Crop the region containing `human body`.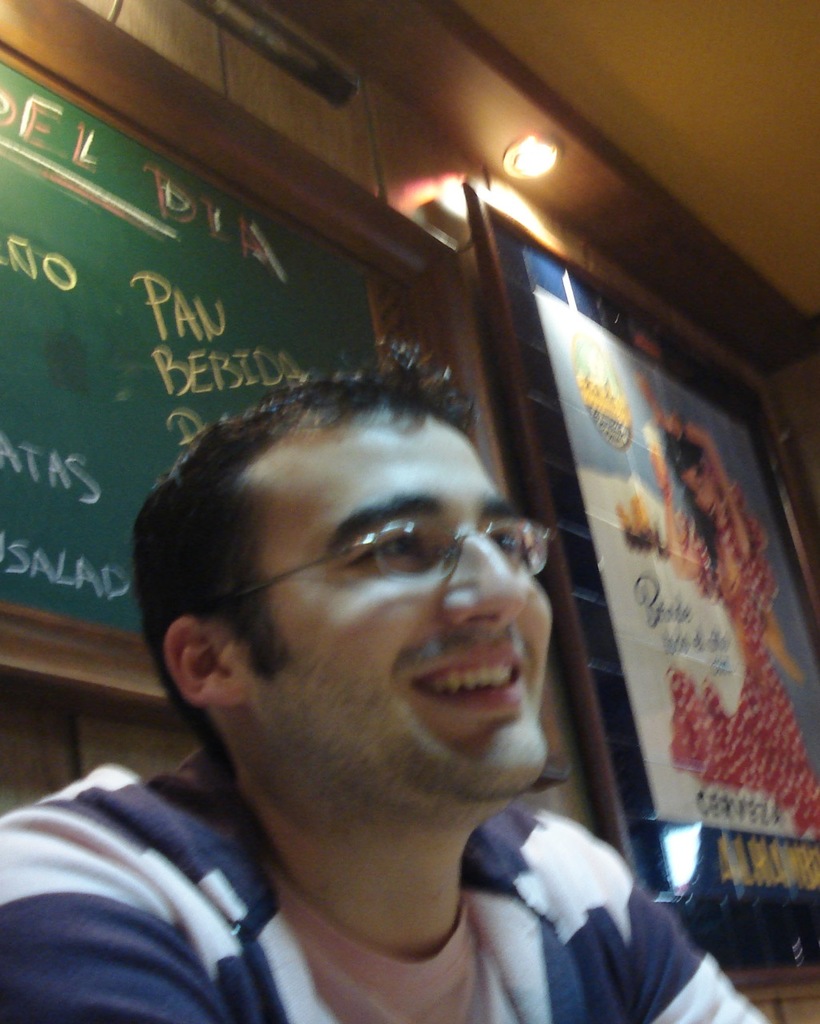
Crop region: [left=642, top=373, right=819, bottom=842].
